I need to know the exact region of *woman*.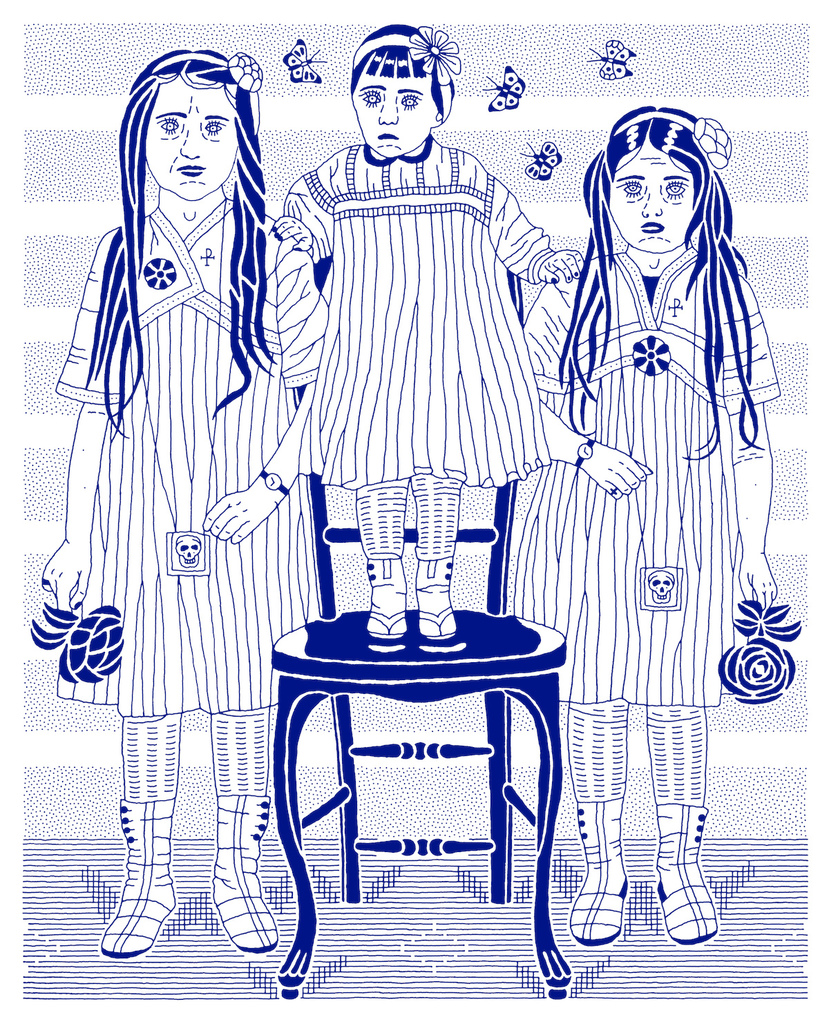
Region: x1=512 y1=105 x2=779 y2=954.
